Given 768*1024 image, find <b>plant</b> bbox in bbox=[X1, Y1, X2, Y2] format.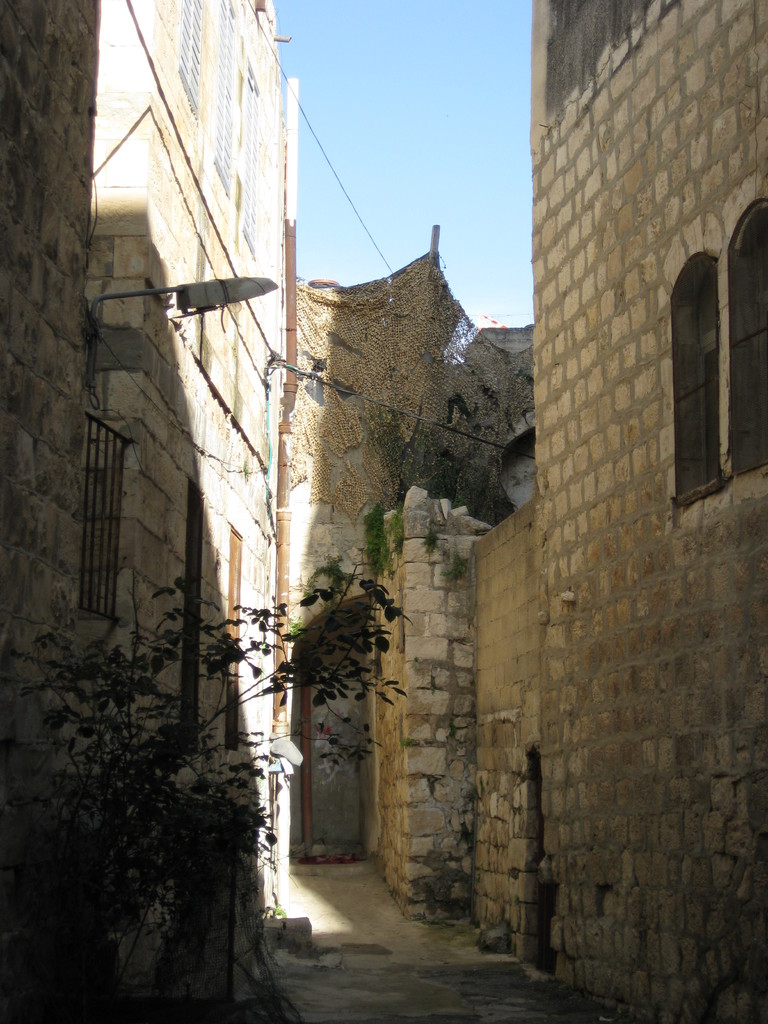
bbox=[445, 548, 464, 583].
